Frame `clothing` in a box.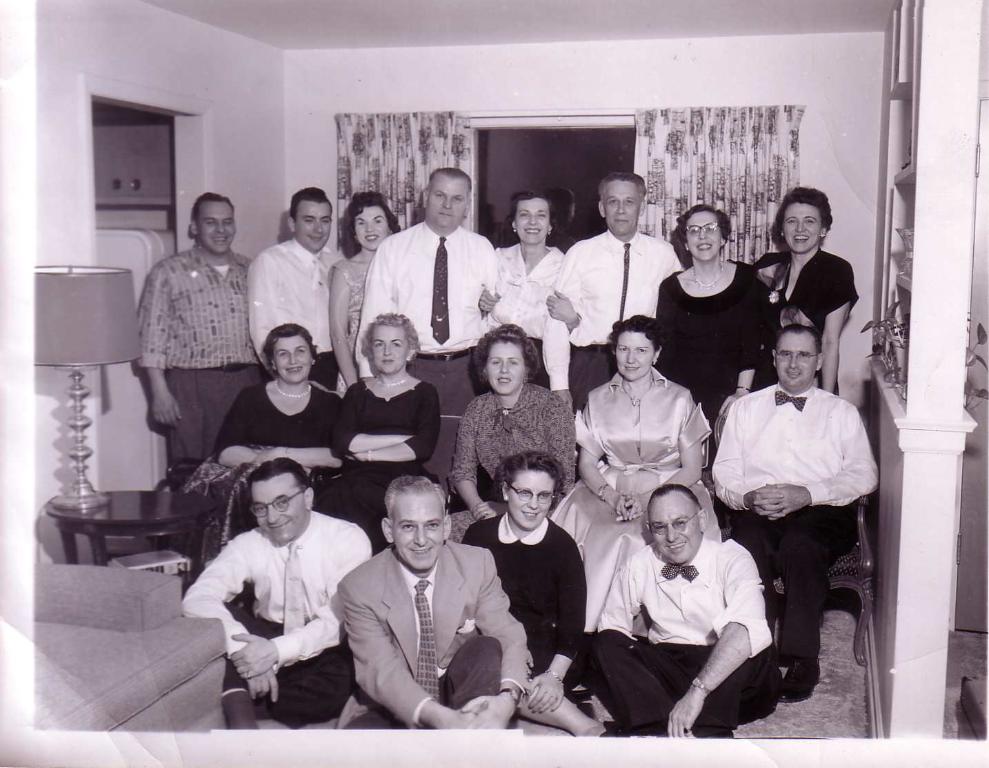
[left=461, top=513, right=586, bottom=685].
